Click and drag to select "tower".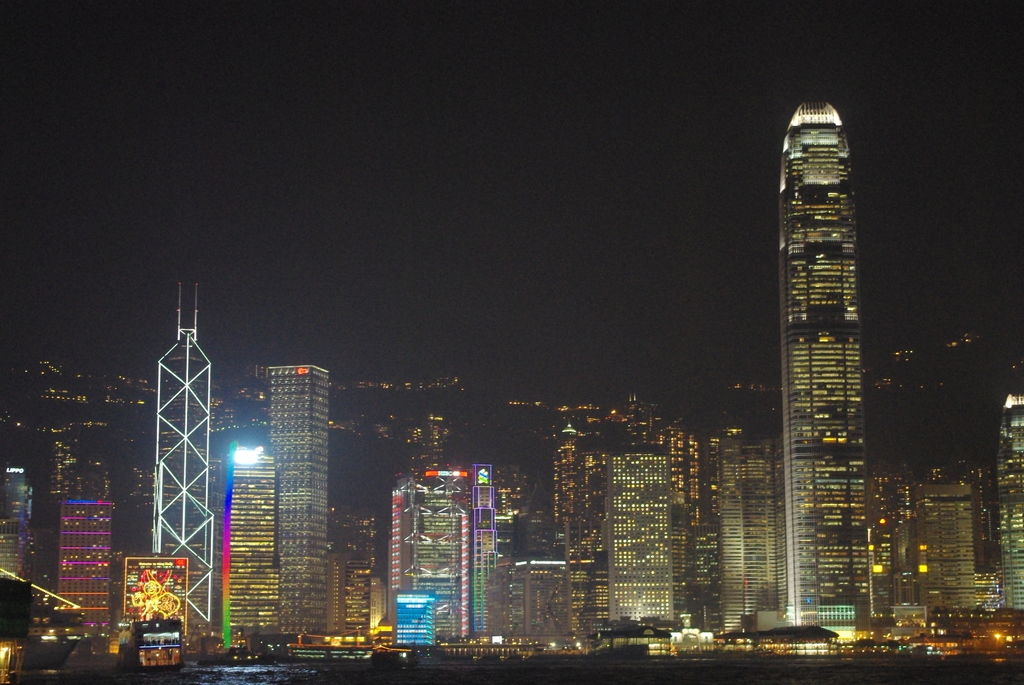
Selection: (703,429,795,643).
